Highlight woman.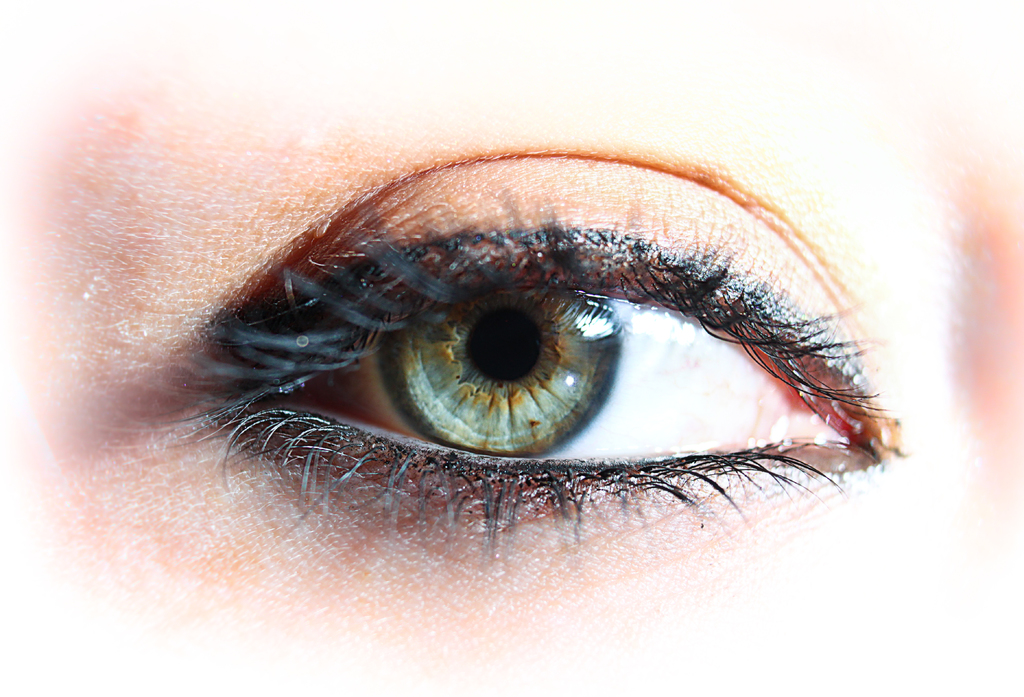
Highlighted region: {"x1": 25, "y1": 0, "x2": 1023, "y2": 659}.
